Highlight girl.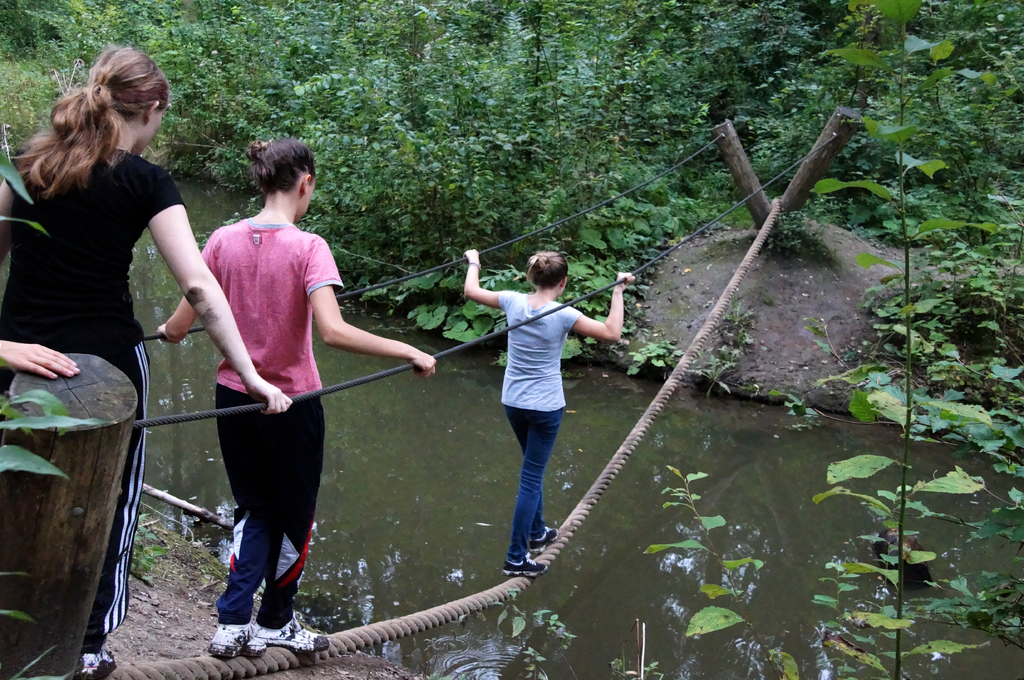
Highlighted region: box(463, 248, 640, 573).
